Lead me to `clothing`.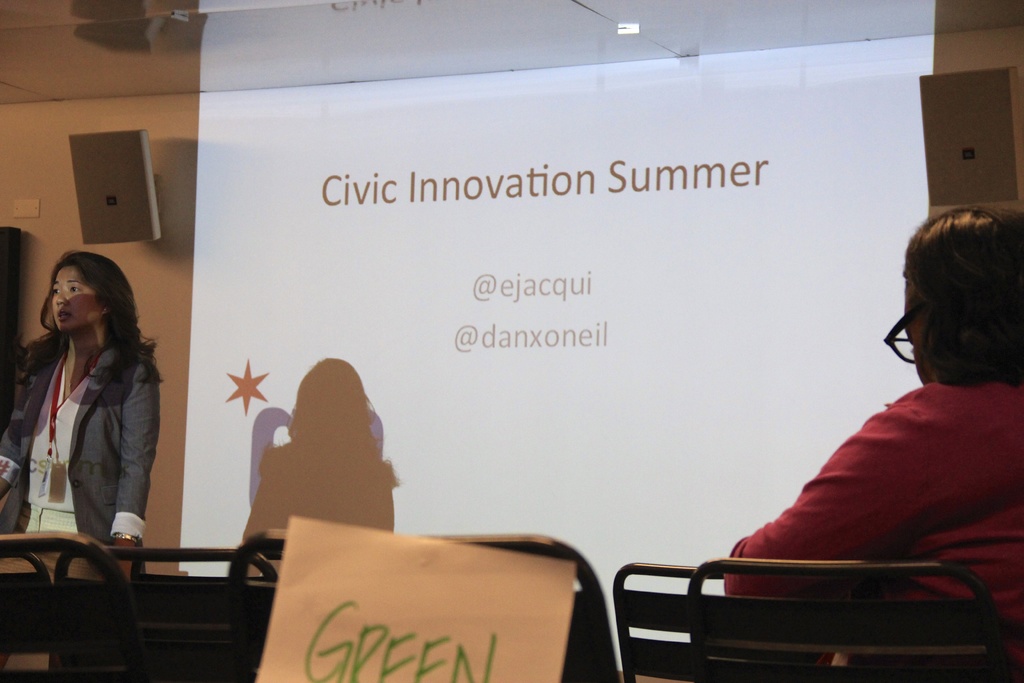
Lead to (0,346,151,570).
